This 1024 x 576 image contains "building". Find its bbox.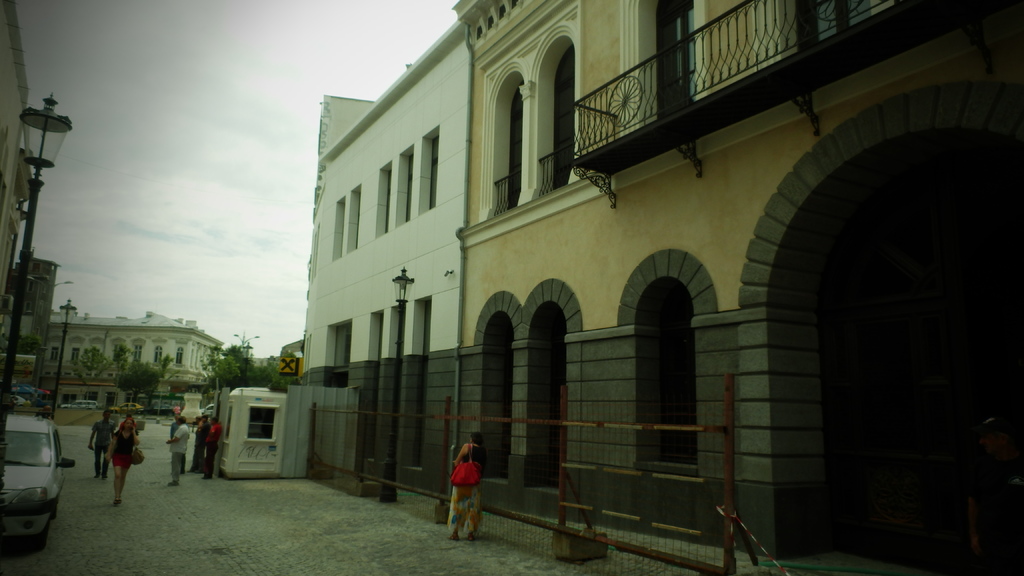
49:310:212:419.
